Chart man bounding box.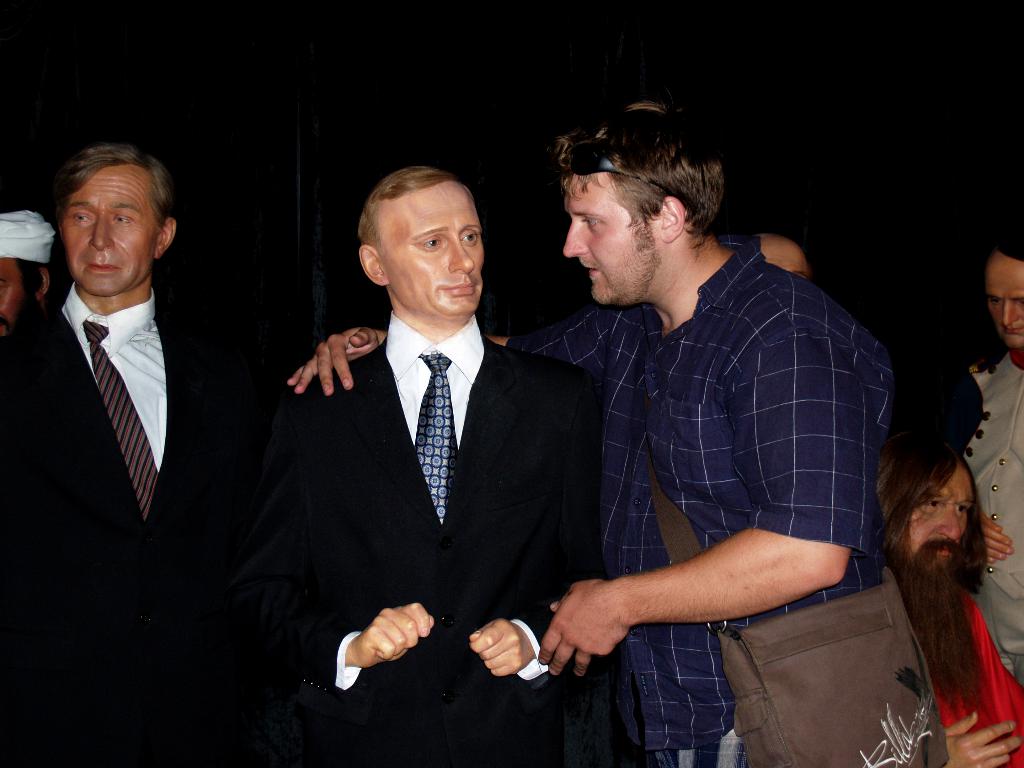
Charted: 14:120:228:683.
